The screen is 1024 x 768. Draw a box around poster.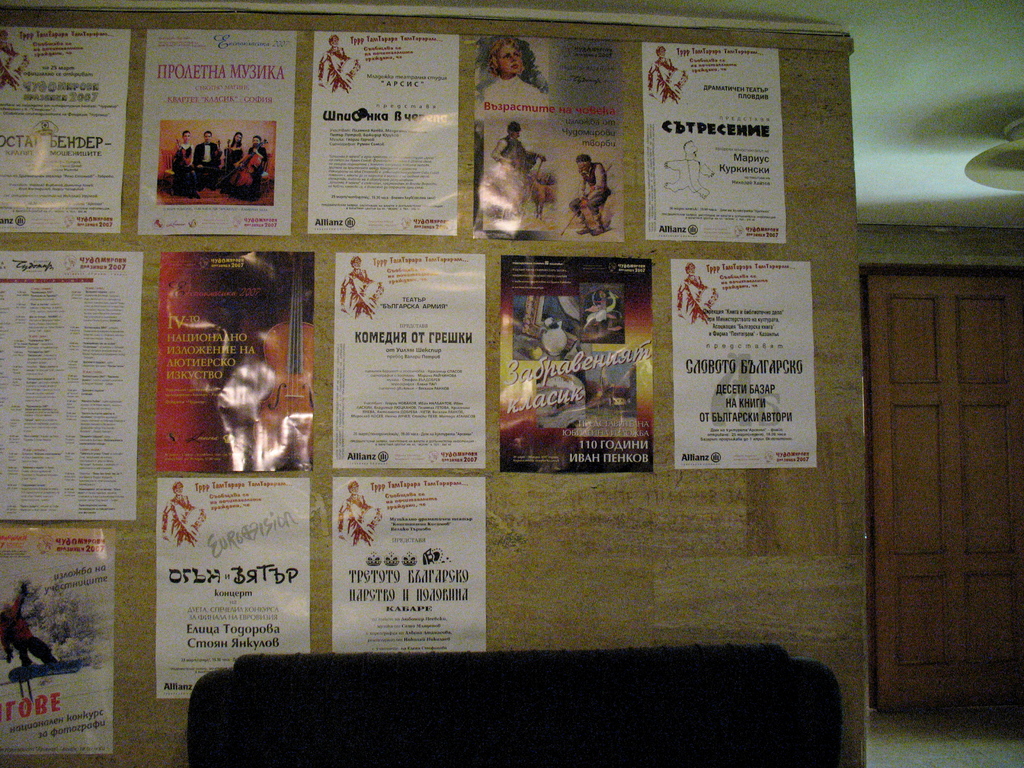
box=[157, 252, 314, 472].
